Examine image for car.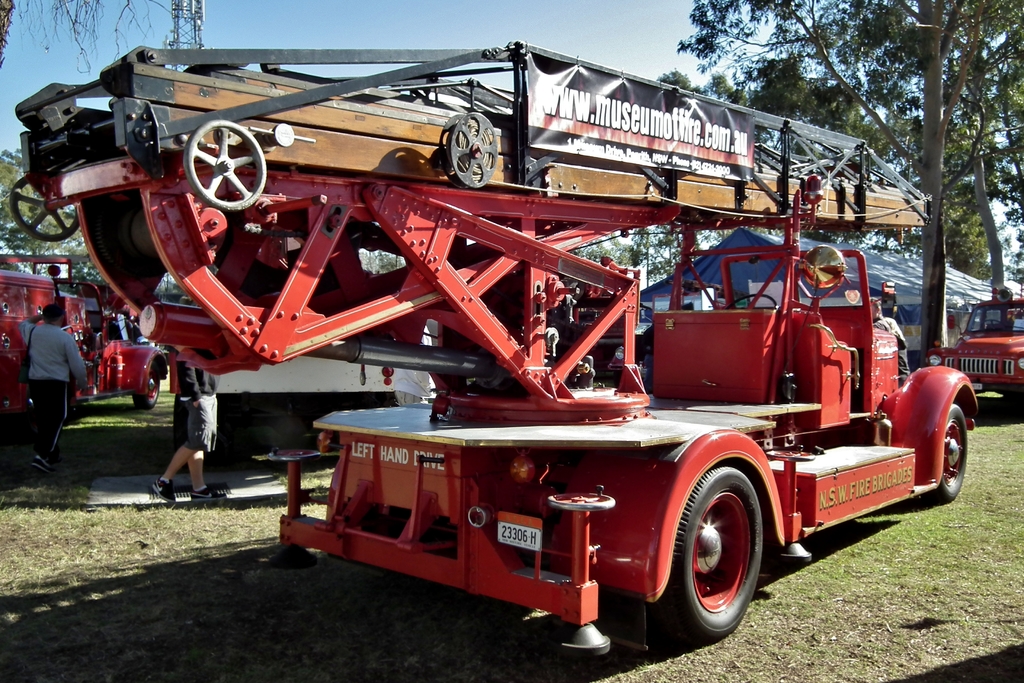
Examination result: (x1=915, y1=290, x2=1023, y2=413).
